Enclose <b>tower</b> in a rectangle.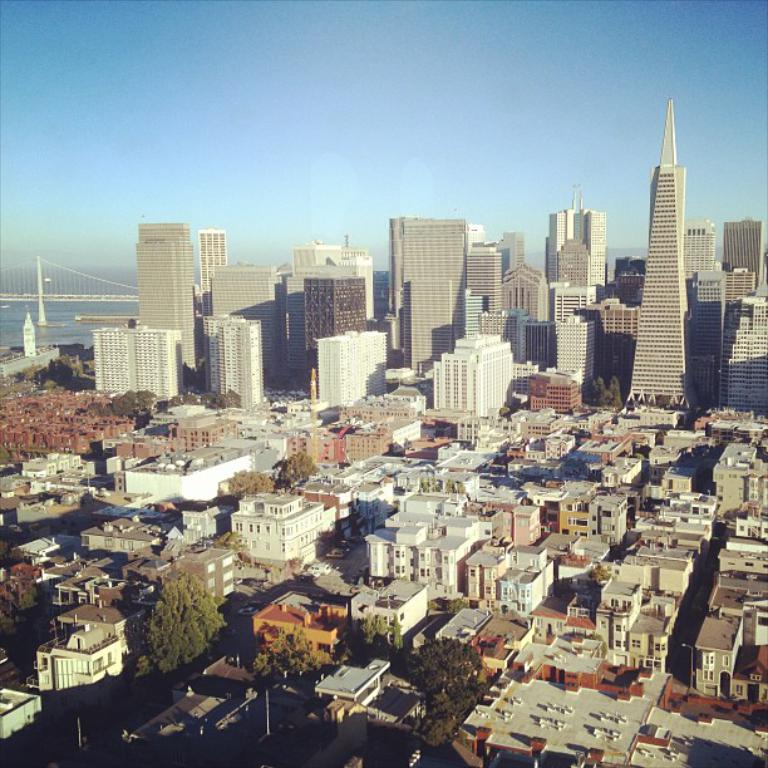
(137, 226, 192, 373).
